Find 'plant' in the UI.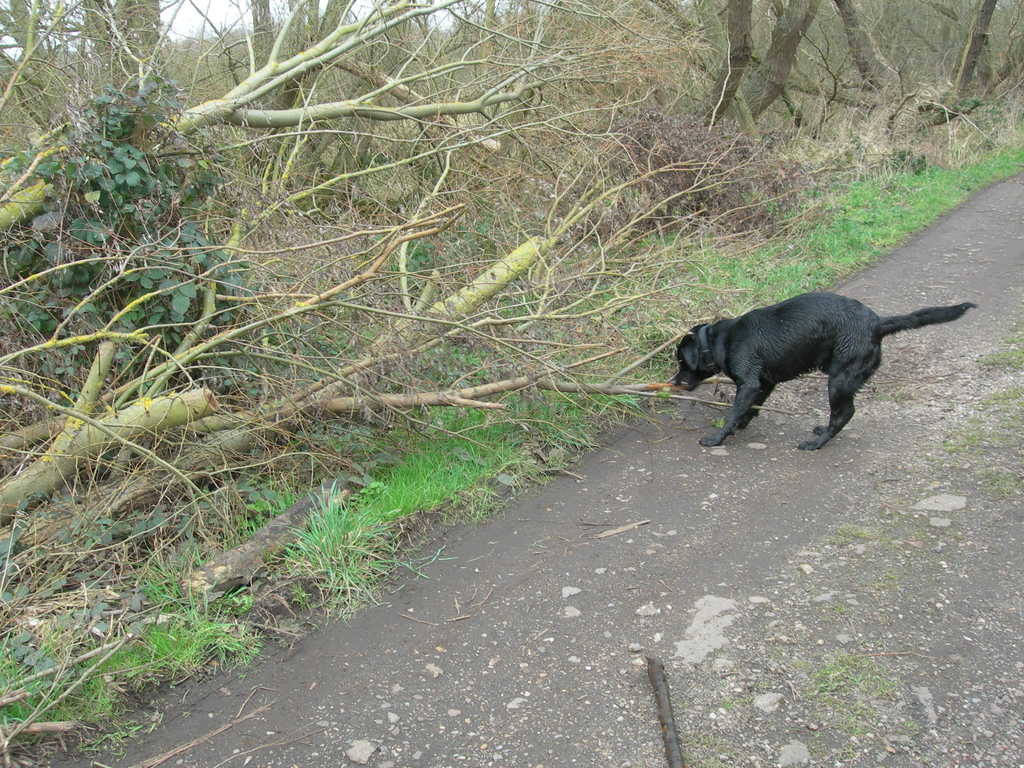
UI element at [x1=714, y1=693, x2=737, y2=705].
